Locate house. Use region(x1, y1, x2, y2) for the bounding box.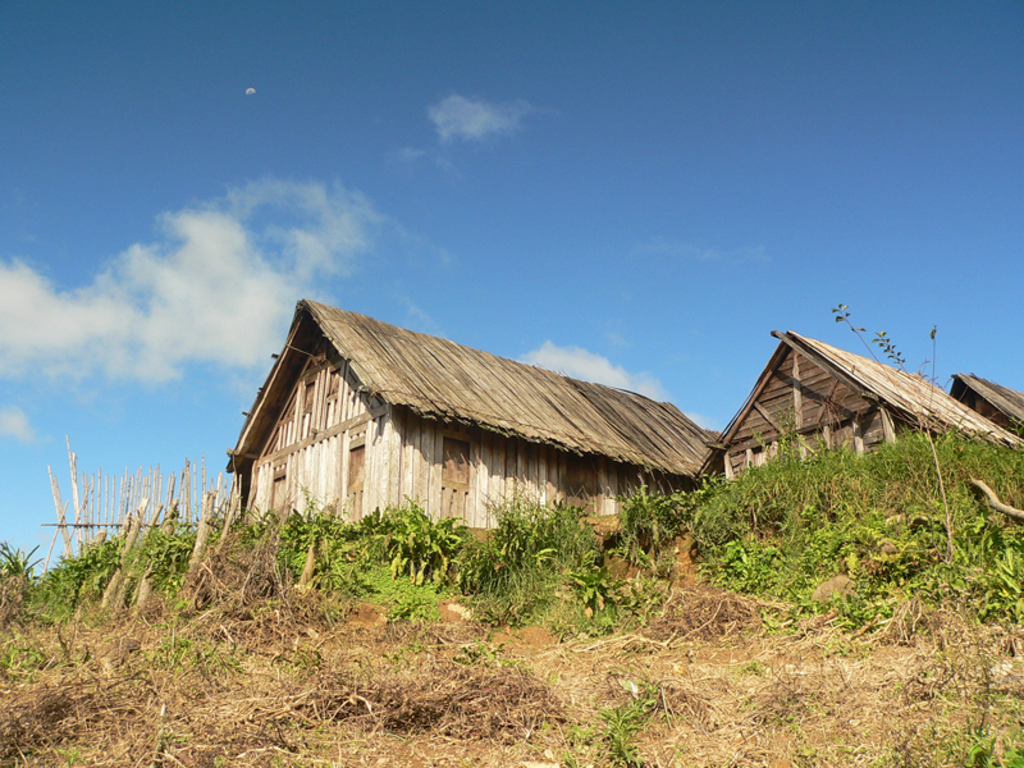
region(687, 330, 1023, 494).
